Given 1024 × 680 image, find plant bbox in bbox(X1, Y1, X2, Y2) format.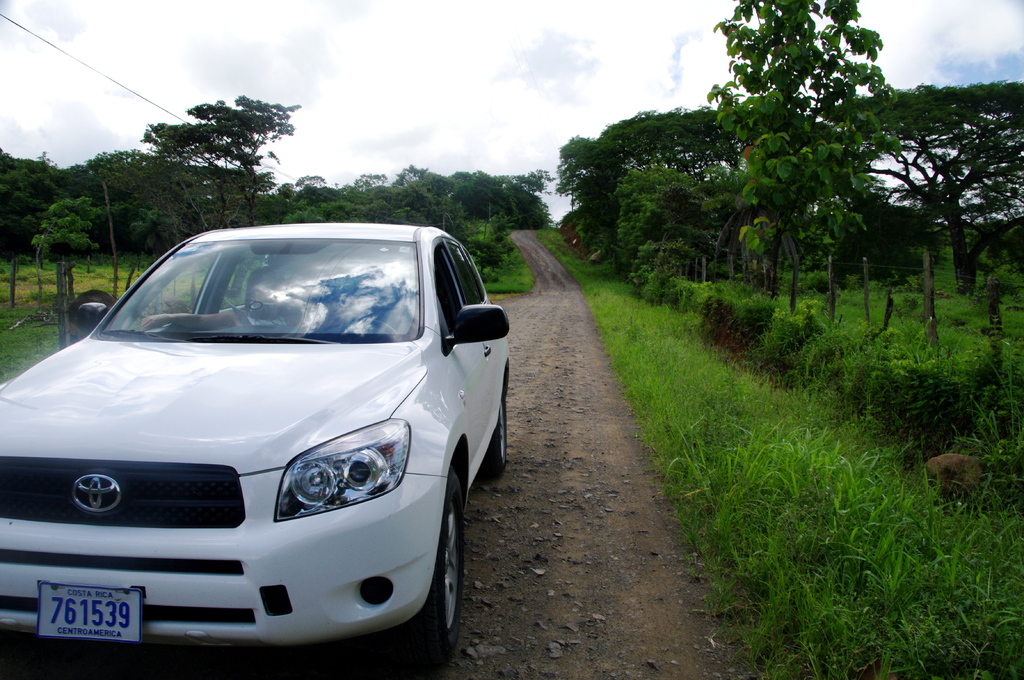
bbox(584, 223, 626, 265).
